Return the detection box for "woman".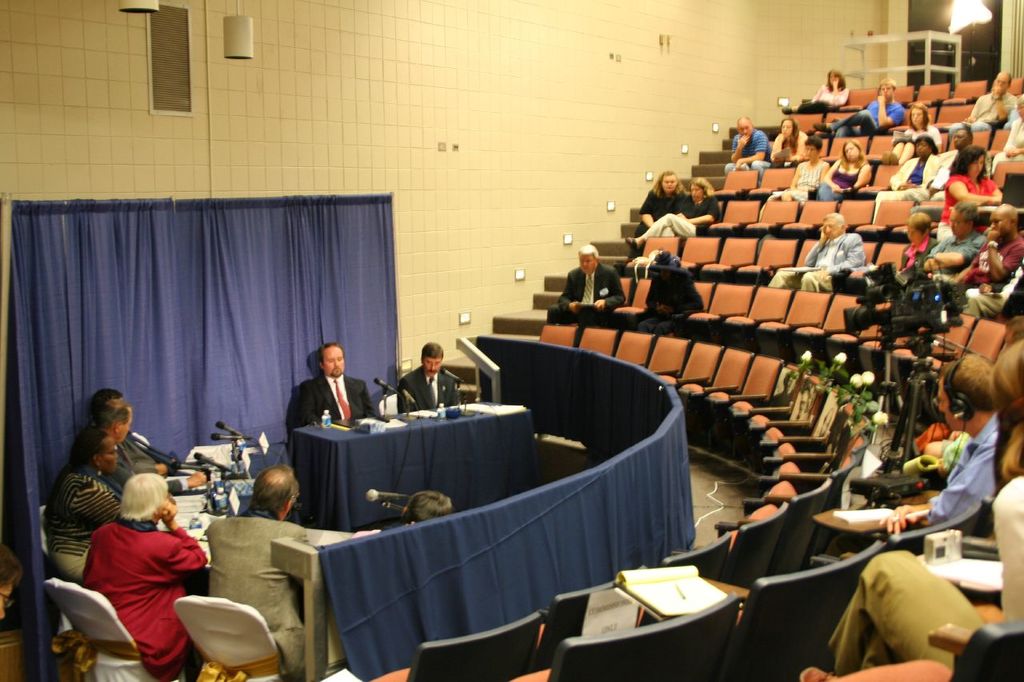
(left=766, top=117, right=806, bottom=168).
